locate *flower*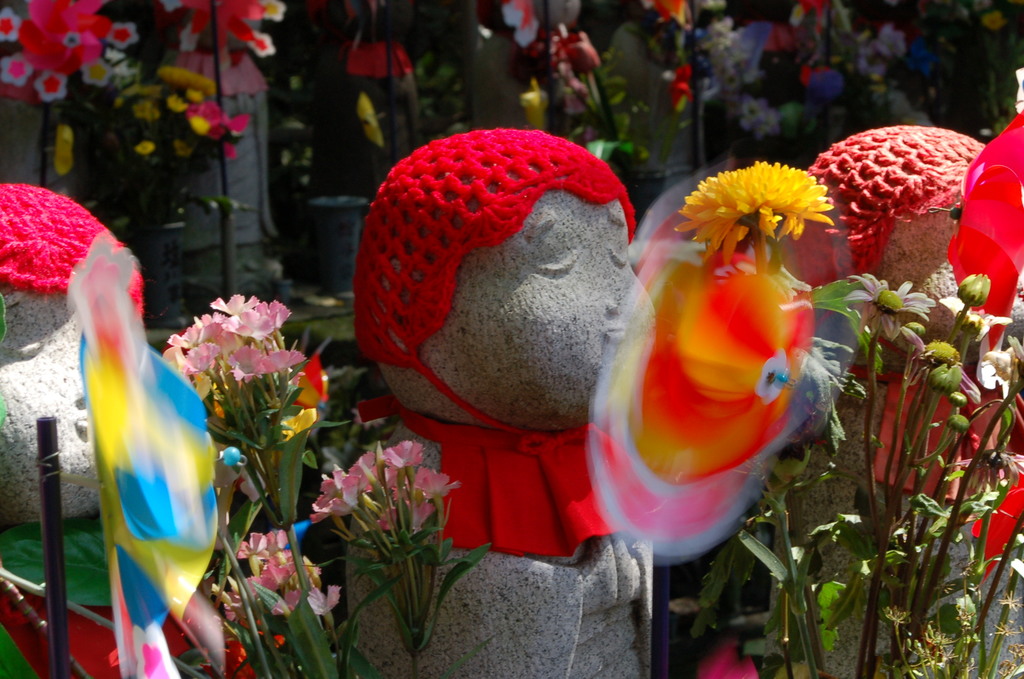
bbox=[941, 290, 1004, 340]
